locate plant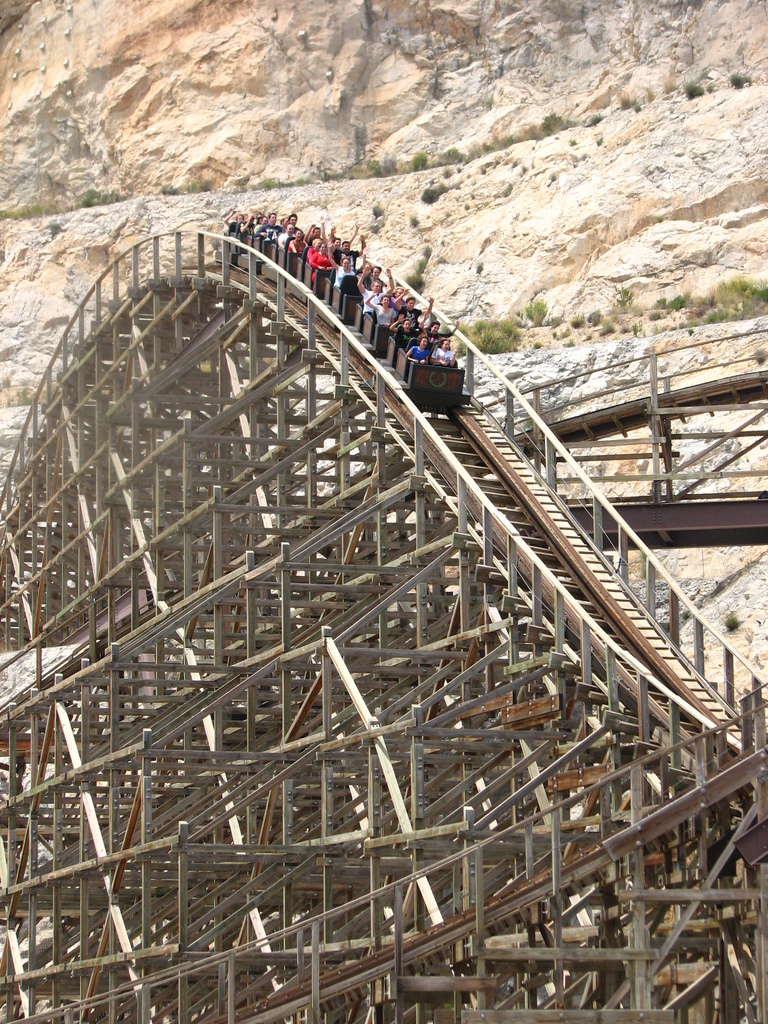
(368,221,387,232)
